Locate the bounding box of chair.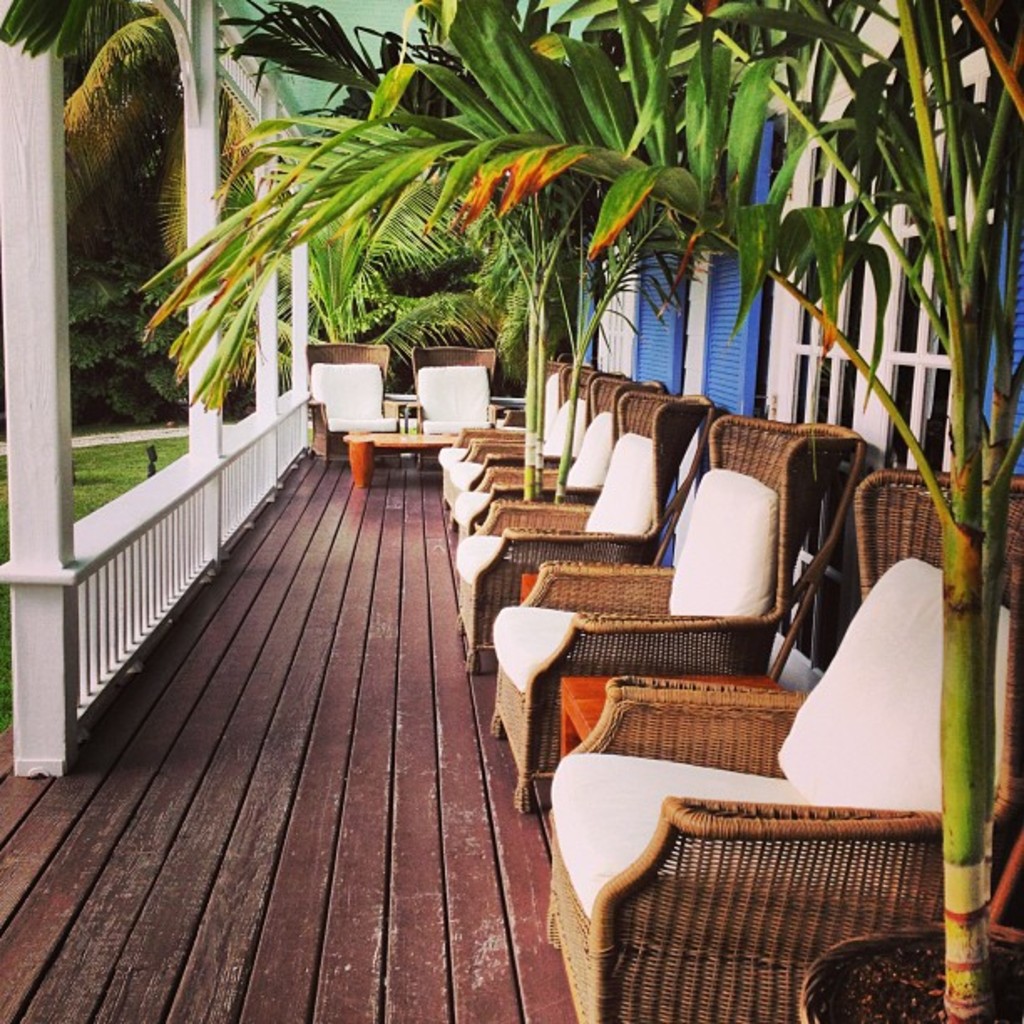
Bounding box: bbox(453, 378, 714, 654).
